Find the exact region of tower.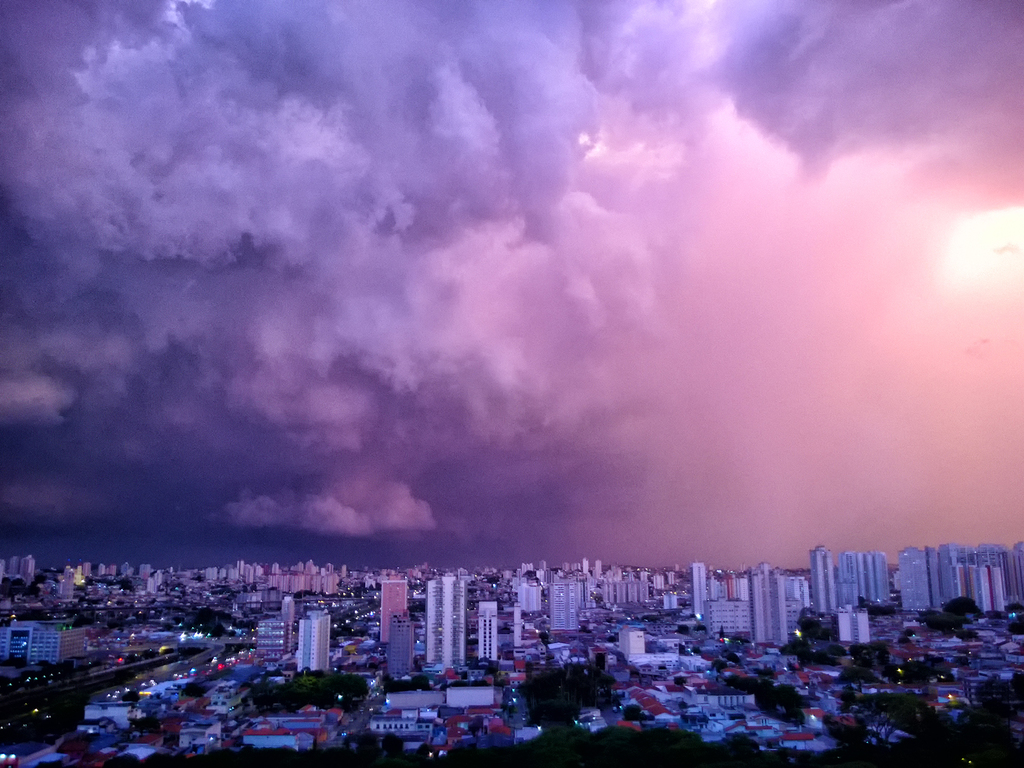
Exact region: <region>474, 595, 504, 671</region>.
